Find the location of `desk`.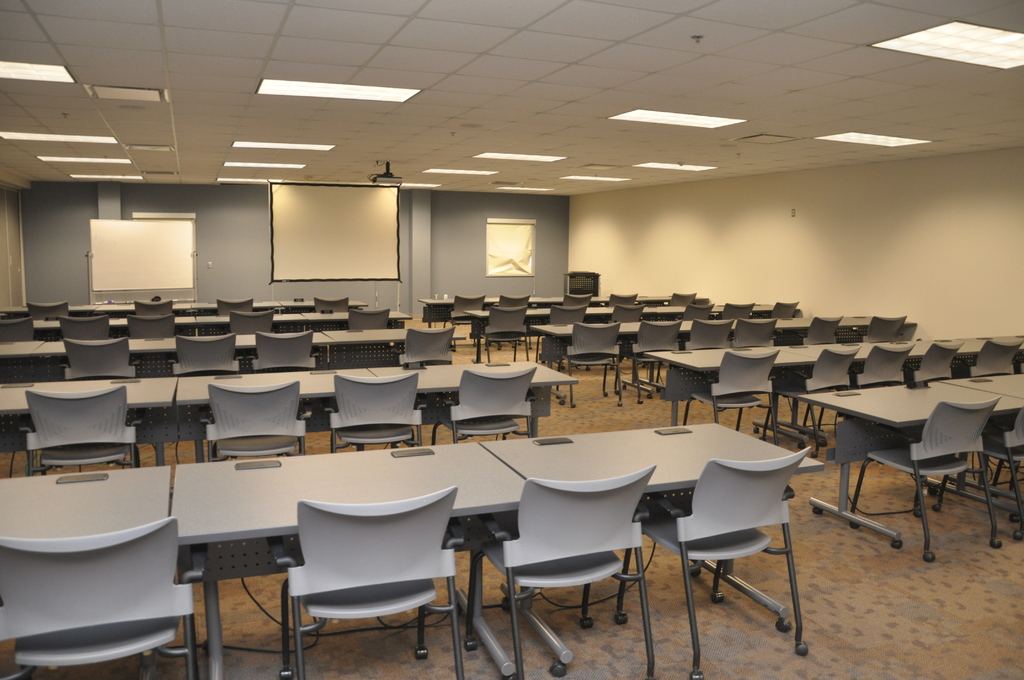
Location: box(820, 355, 1006, 583).
